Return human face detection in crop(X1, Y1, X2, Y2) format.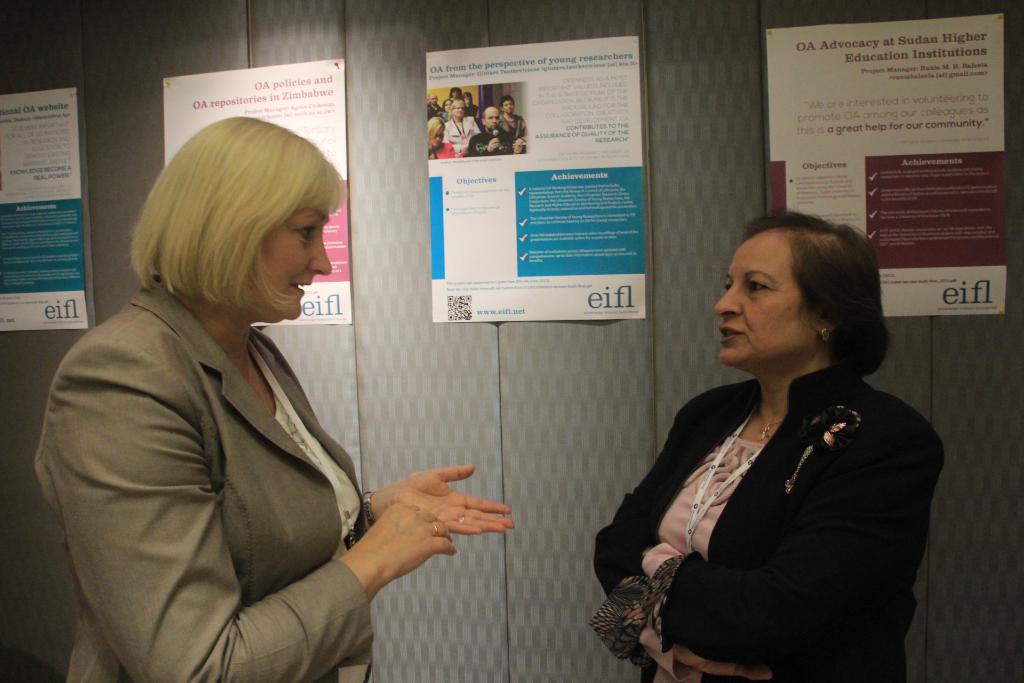
crop(714, 224, 817, 364).
